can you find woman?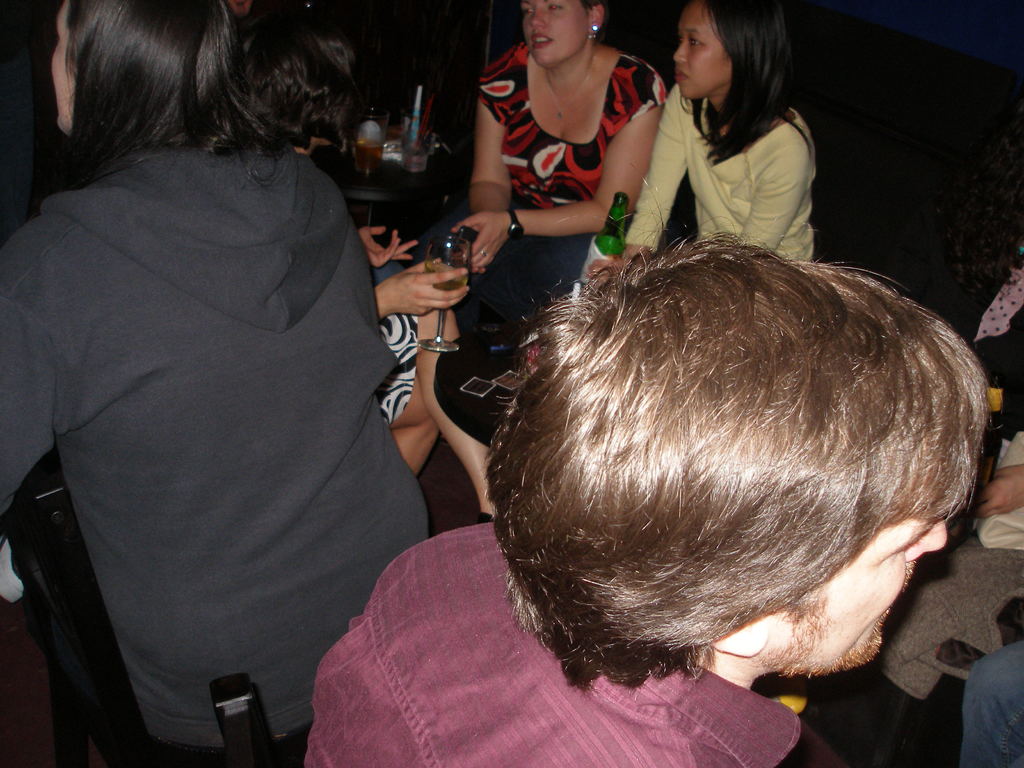
Yes, bounding box: Rect(468, 0, 673, 337).
